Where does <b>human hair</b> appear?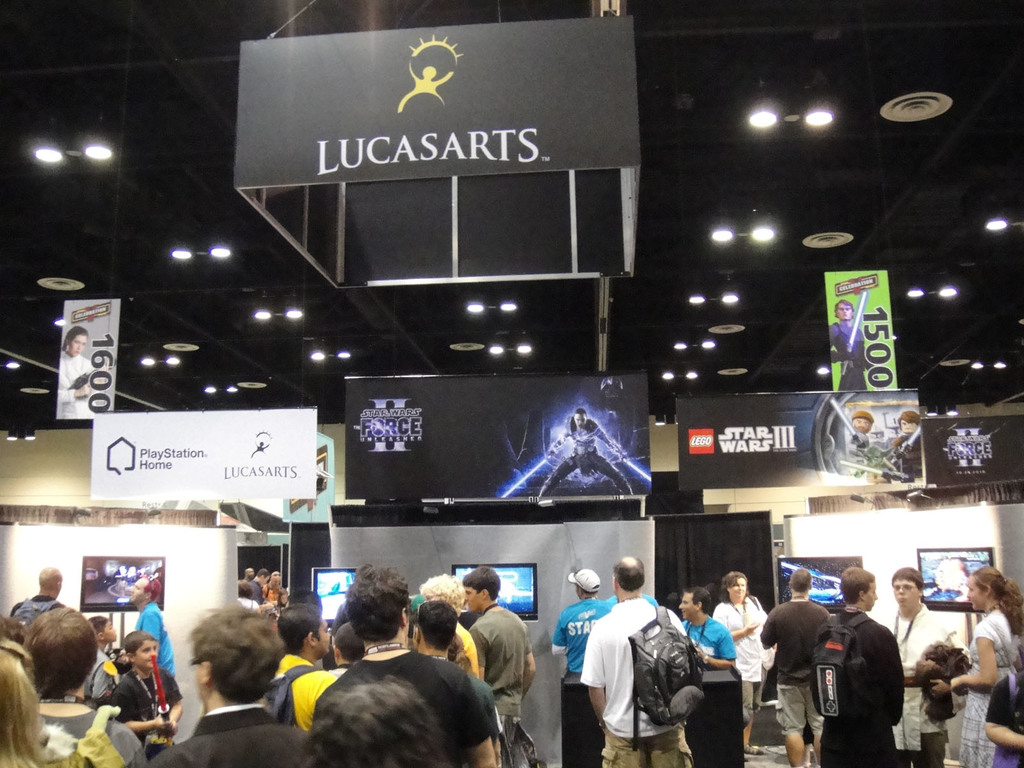
Appears at bbox=(236, 579, 254, 597).
